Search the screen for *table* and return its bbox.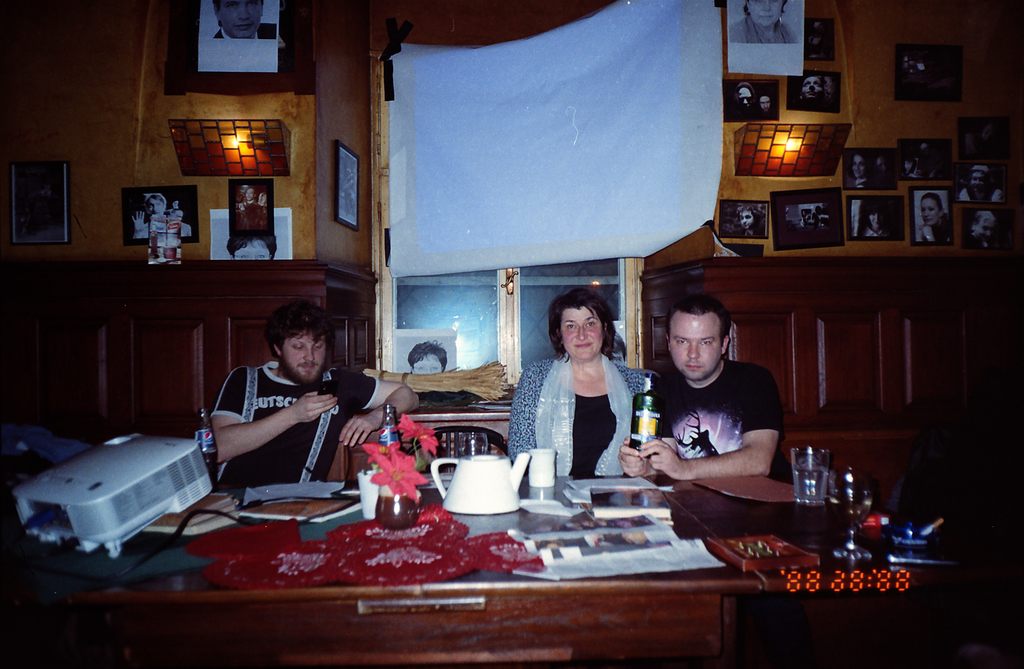
Found: rect(98, 450, 826, 629).
